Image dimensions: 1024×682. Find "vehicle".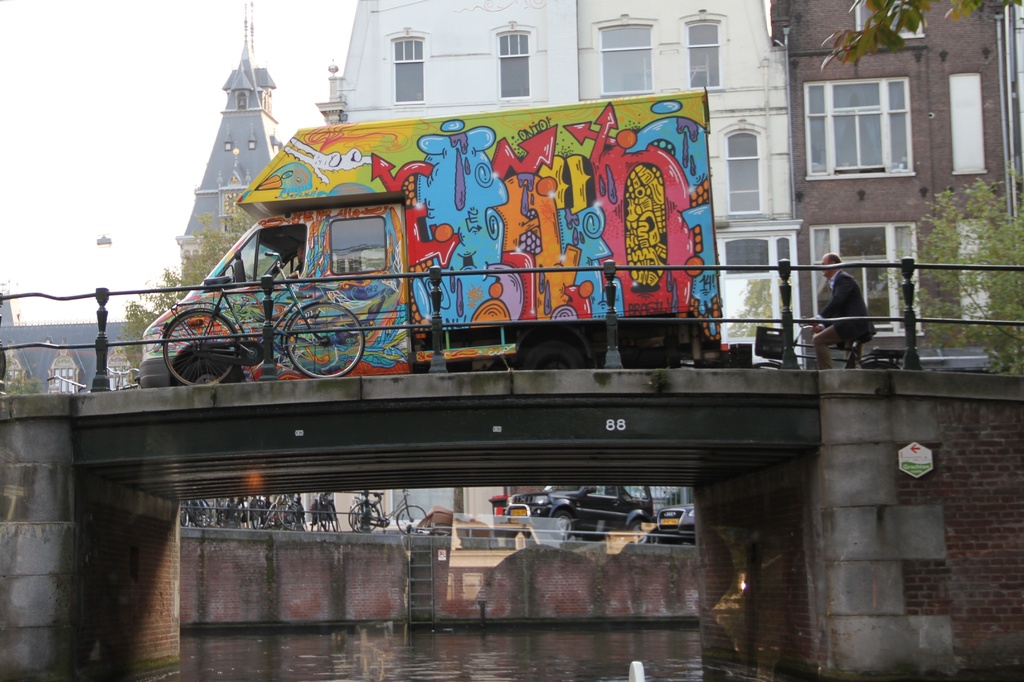
161:251:365:386.
